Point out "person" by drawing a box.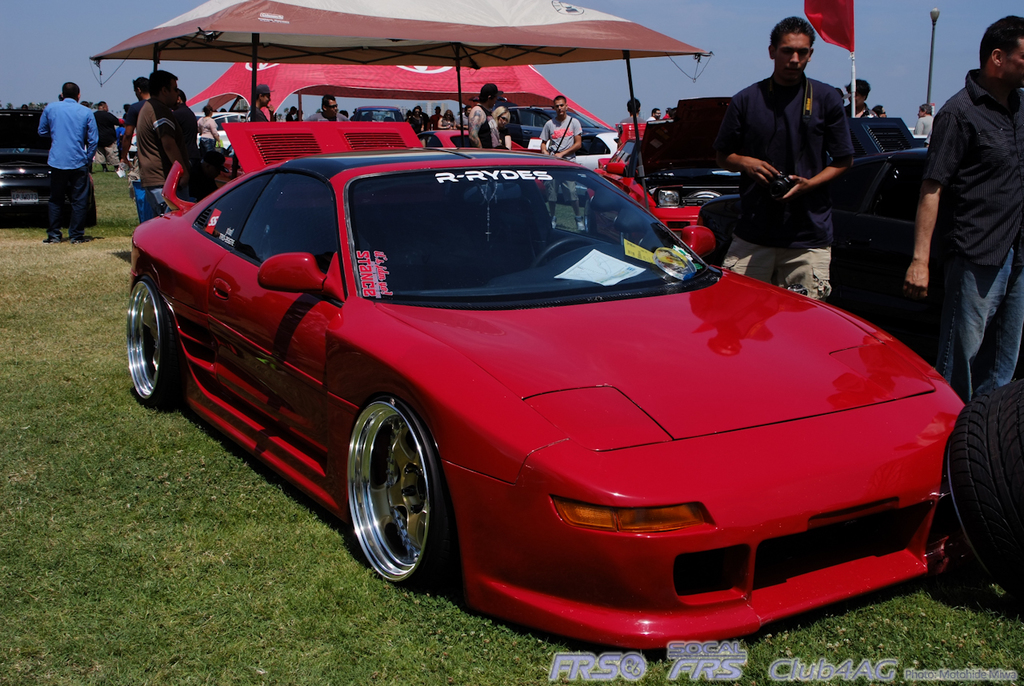
locate(484, 106, 514, 151).
